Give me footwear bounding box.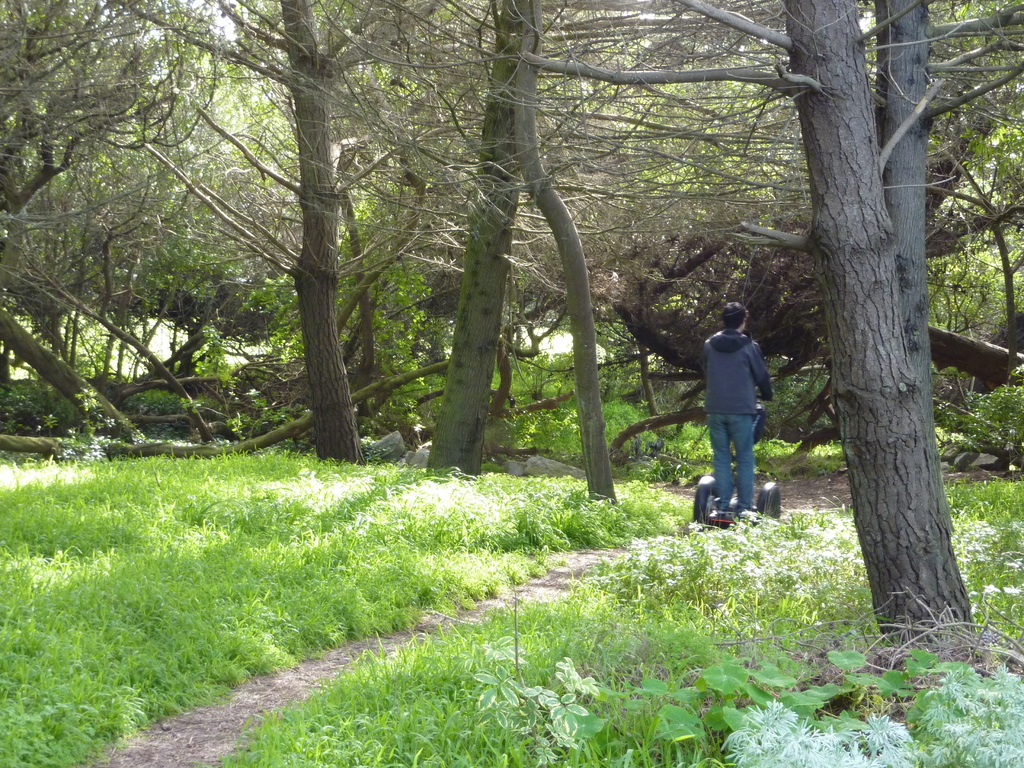
crop(716, 496, 722, 513).
